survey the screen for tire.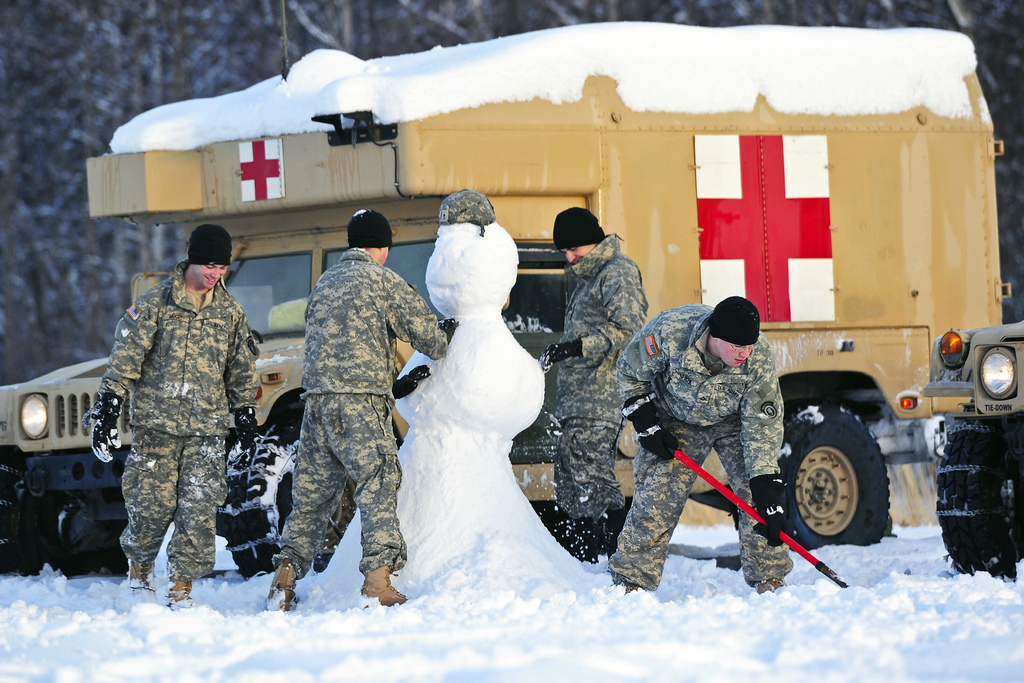
Survey found: bbox(937, 415, 1023, 580).
